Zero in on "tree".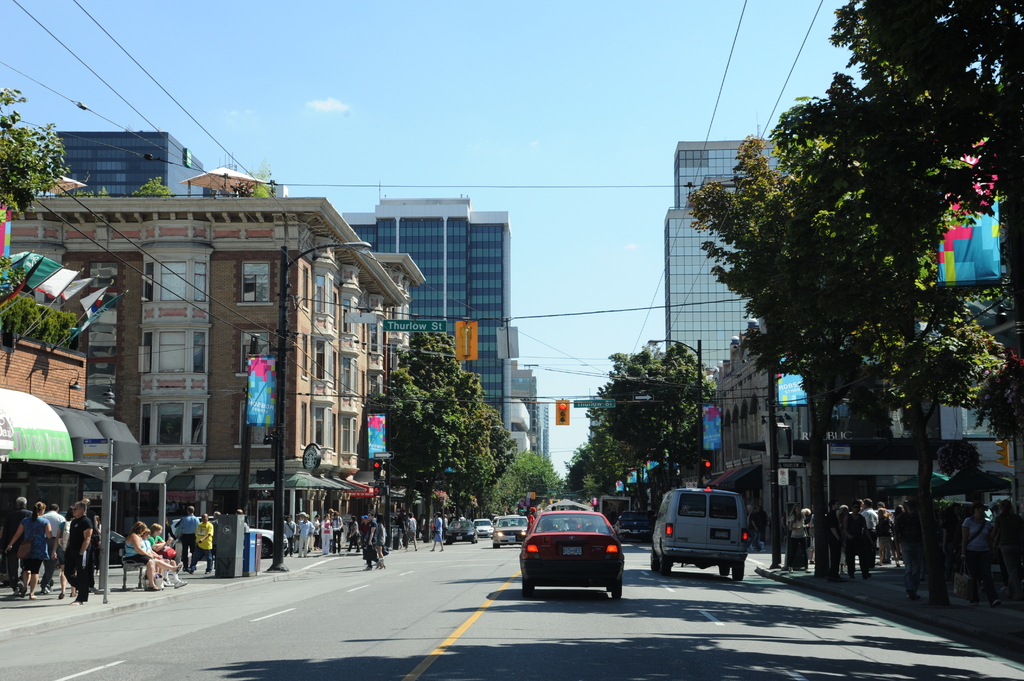
Zeroed in: 568,340,719,543.
